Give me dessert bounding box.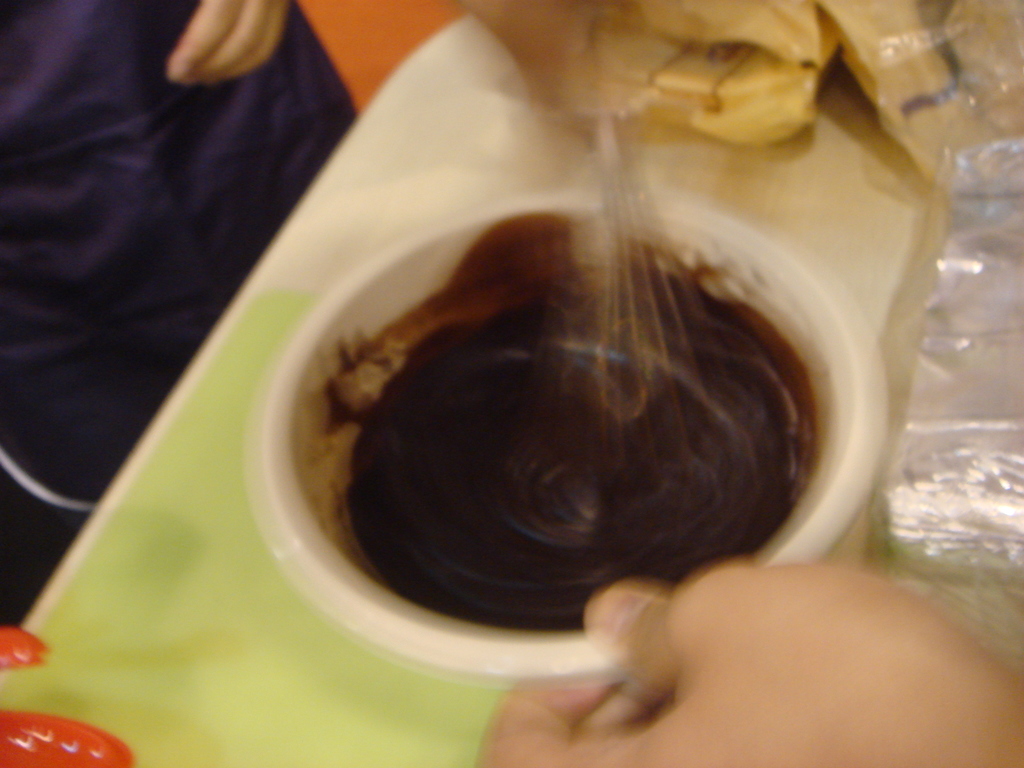
BBox(316, 211, 819, 630).
